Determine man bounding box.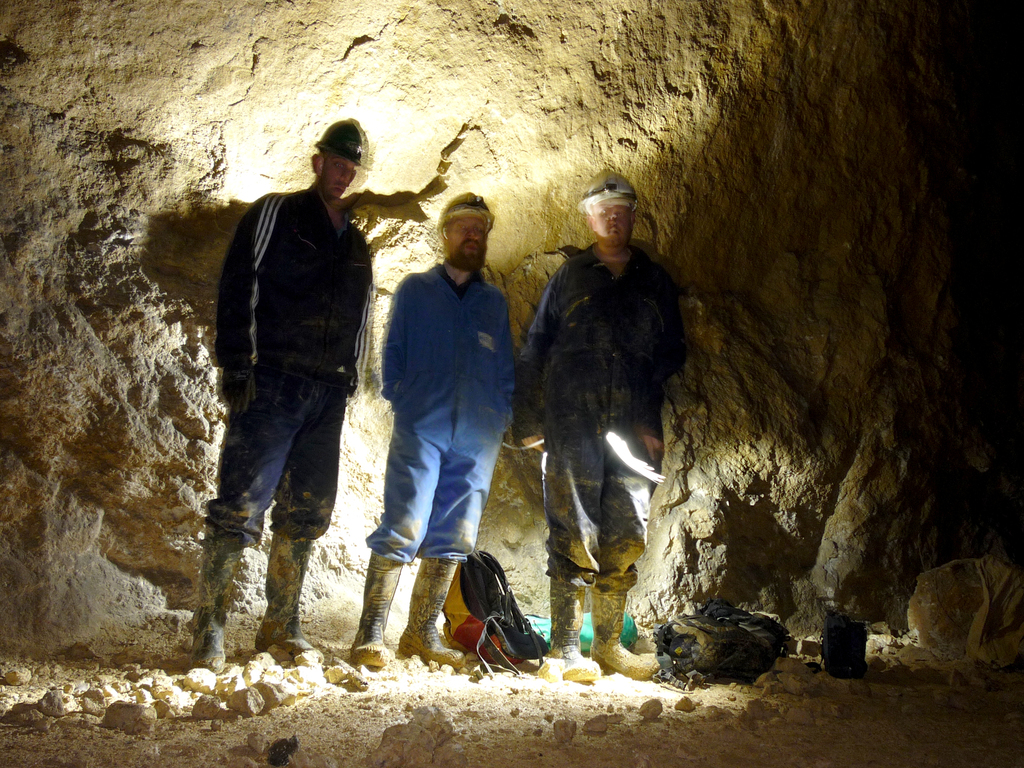
Determined: {"left": 369, "top": 188, "right": 532, "bottom": 662}.
